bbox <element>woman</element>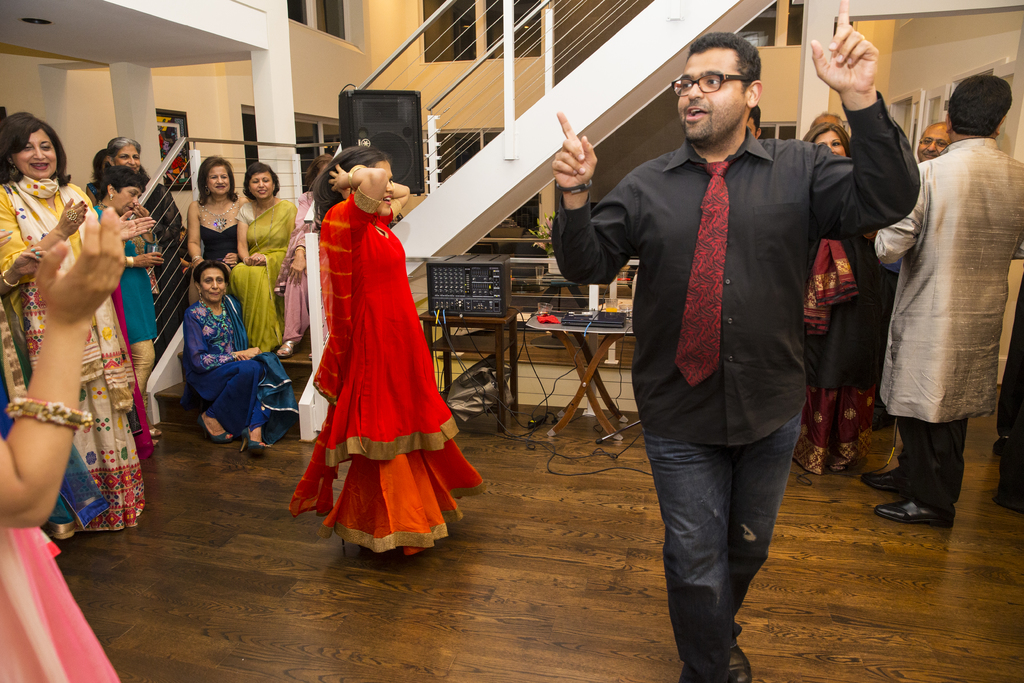
(left=0, top=243, right=123, bottom=544)
